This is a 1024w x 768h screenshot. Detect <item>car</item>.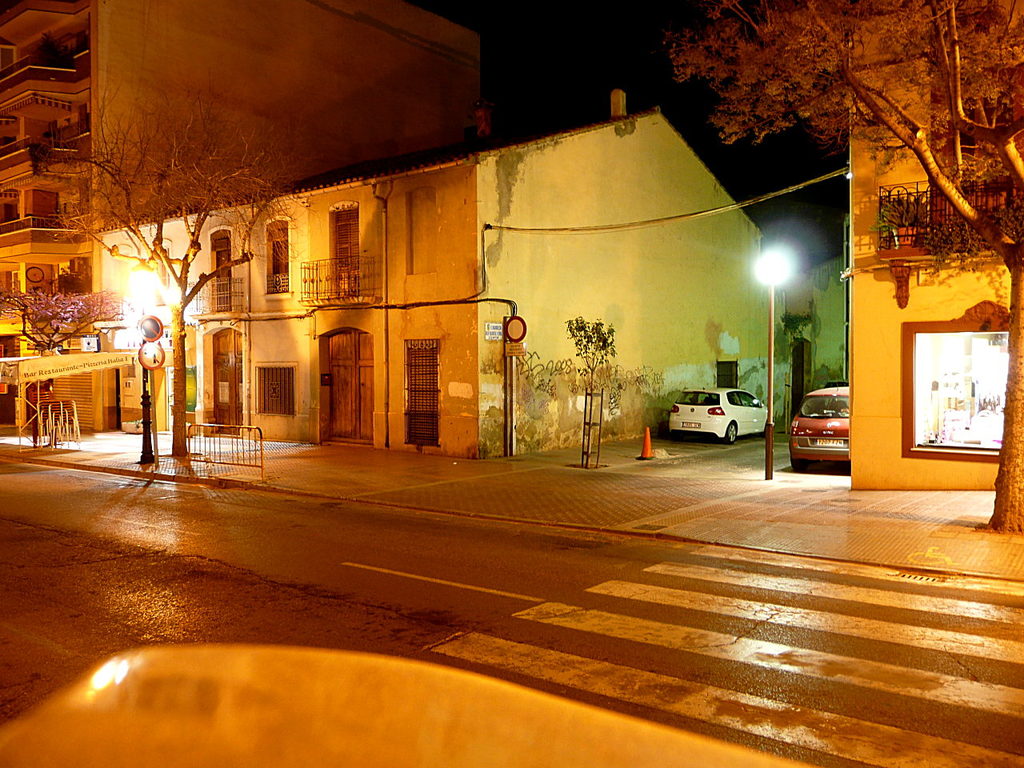
<box>670,386,774,445</box>.
